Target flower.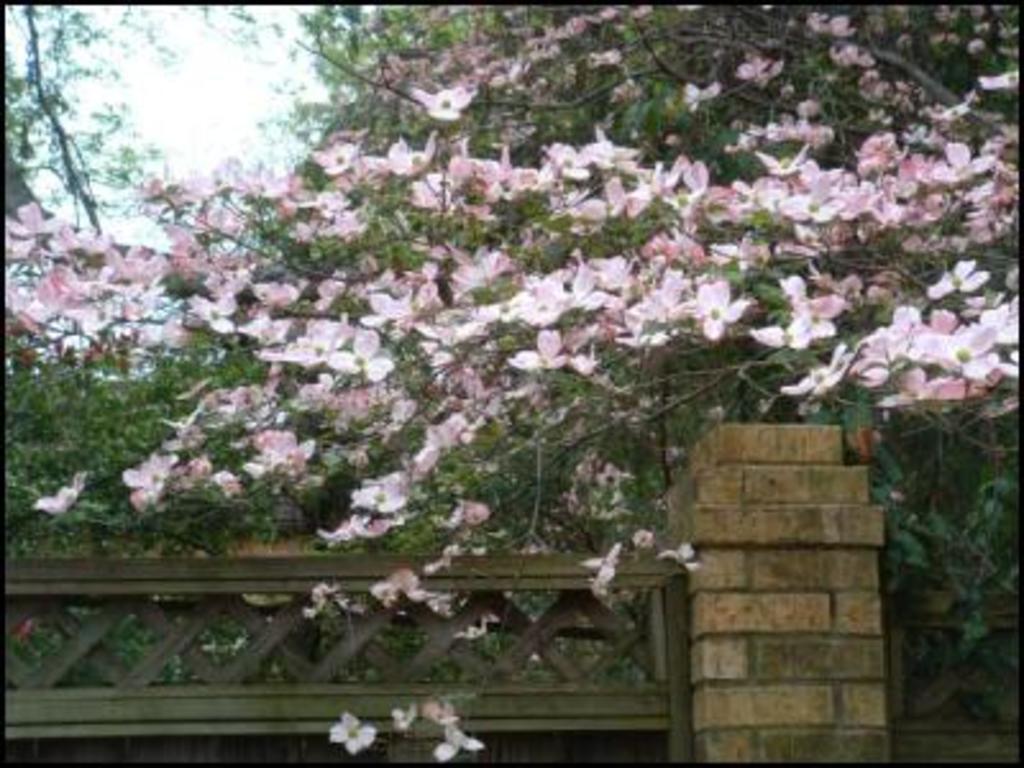
Target region: [left=328, top=712, right=374, bottom=750].
